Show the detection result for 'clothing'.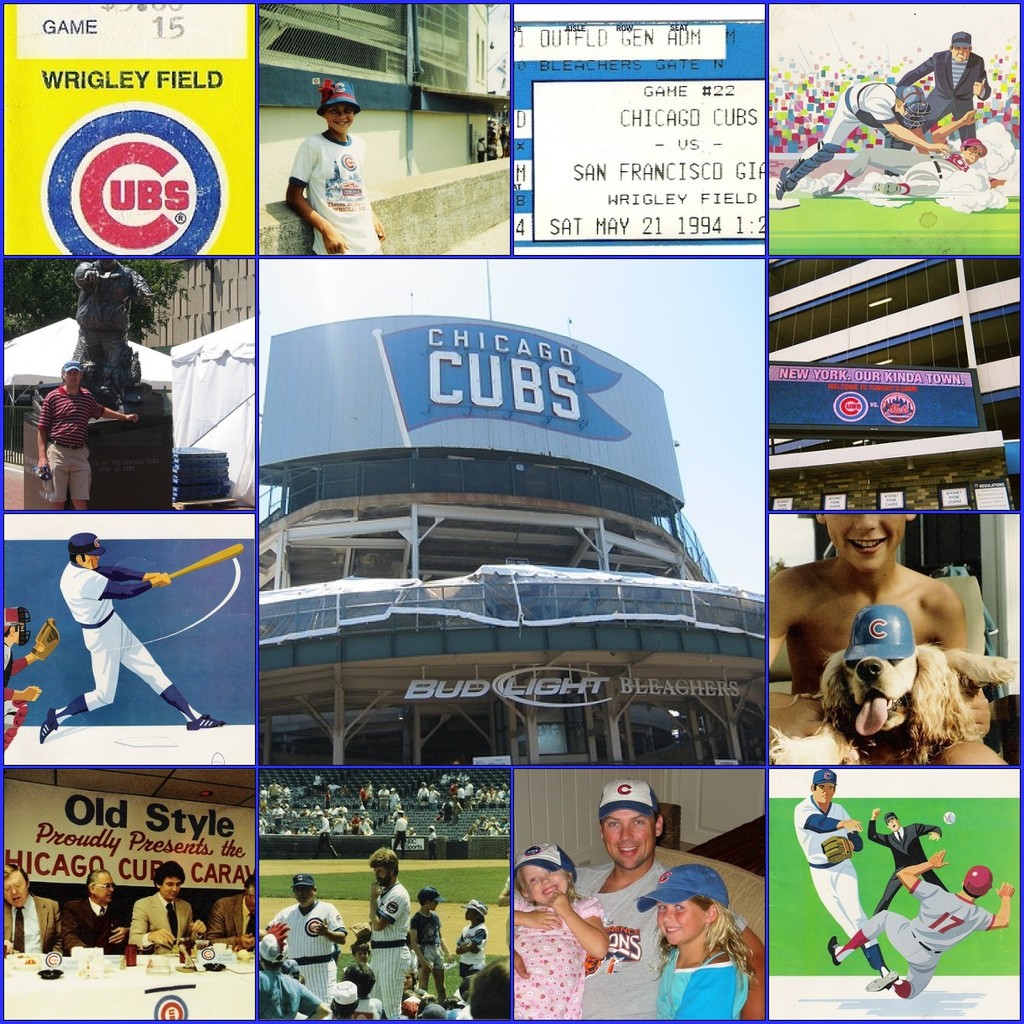
detection(456, 911, 492, 981).
